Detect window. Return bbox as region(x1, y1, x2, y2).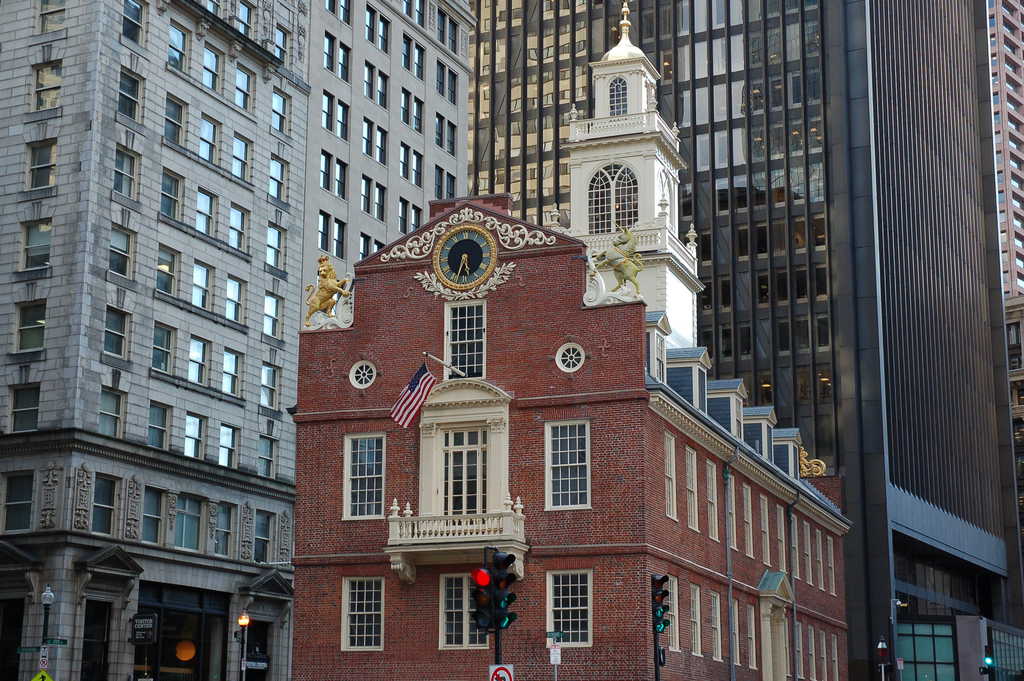
region(334, 216, 348, 261).
